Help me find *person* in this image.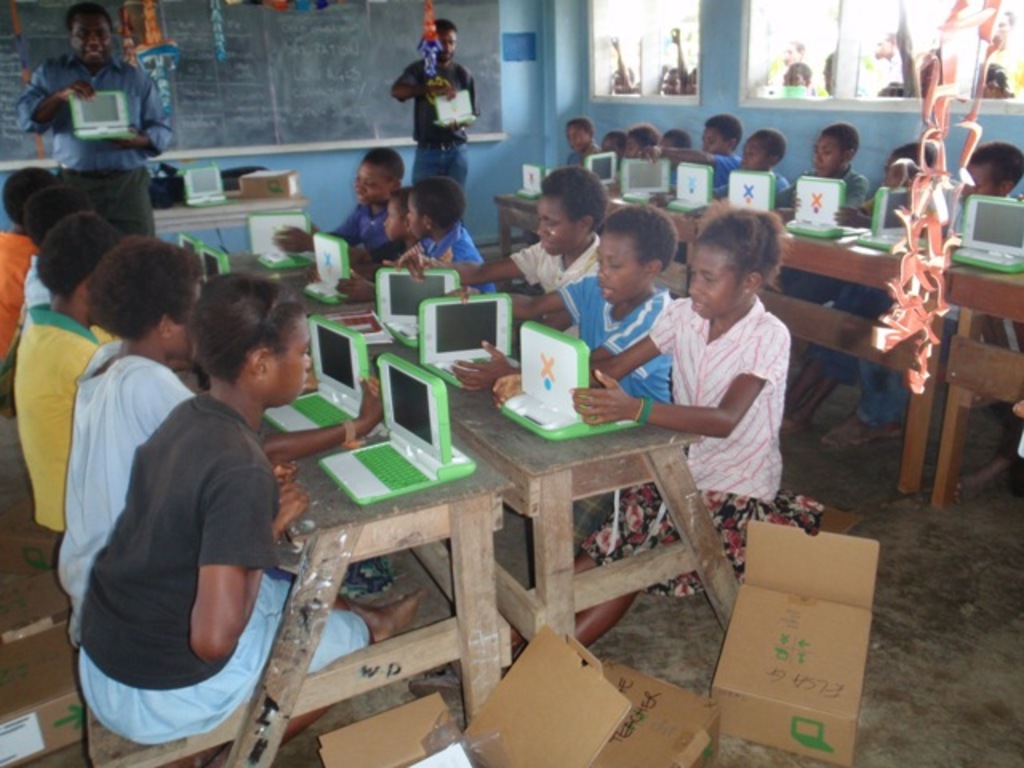
Found it: pyautogui.locateOnScreen(0, 163, 56, 395).
